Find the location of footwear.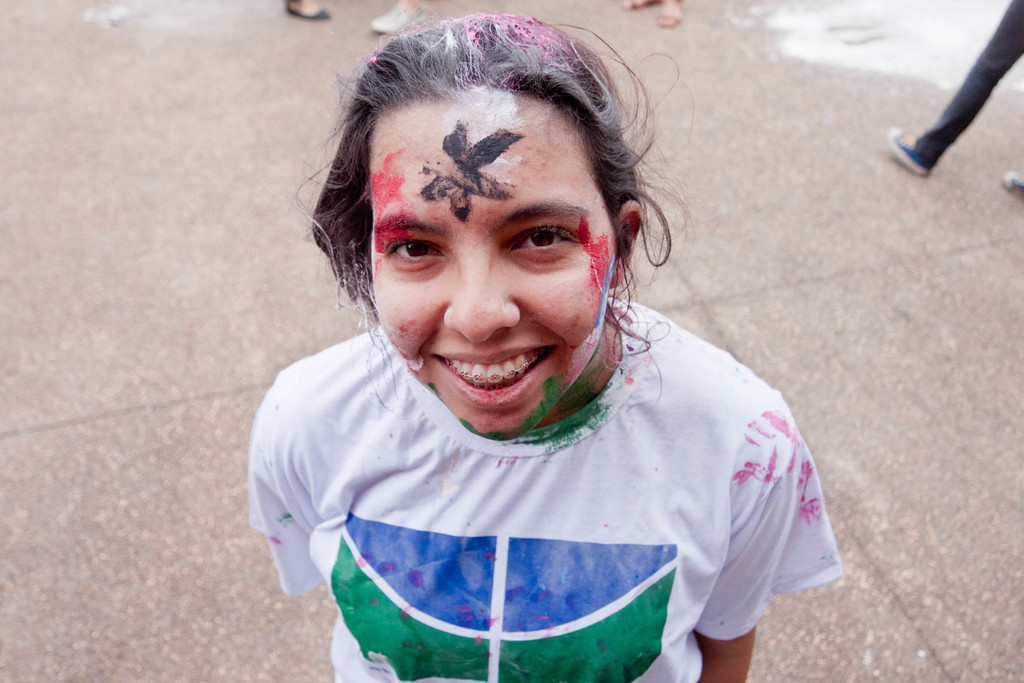
Location: [893,127,930,176].
